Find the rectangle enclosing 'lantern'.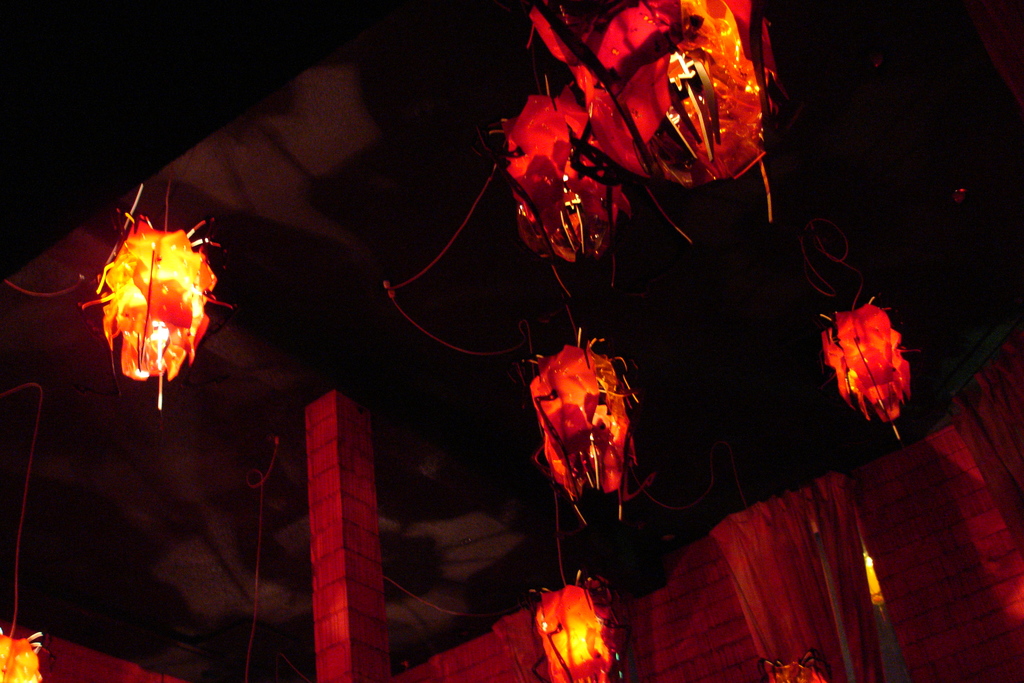
(x1=0, y1=629, x2=43, y2=682).
